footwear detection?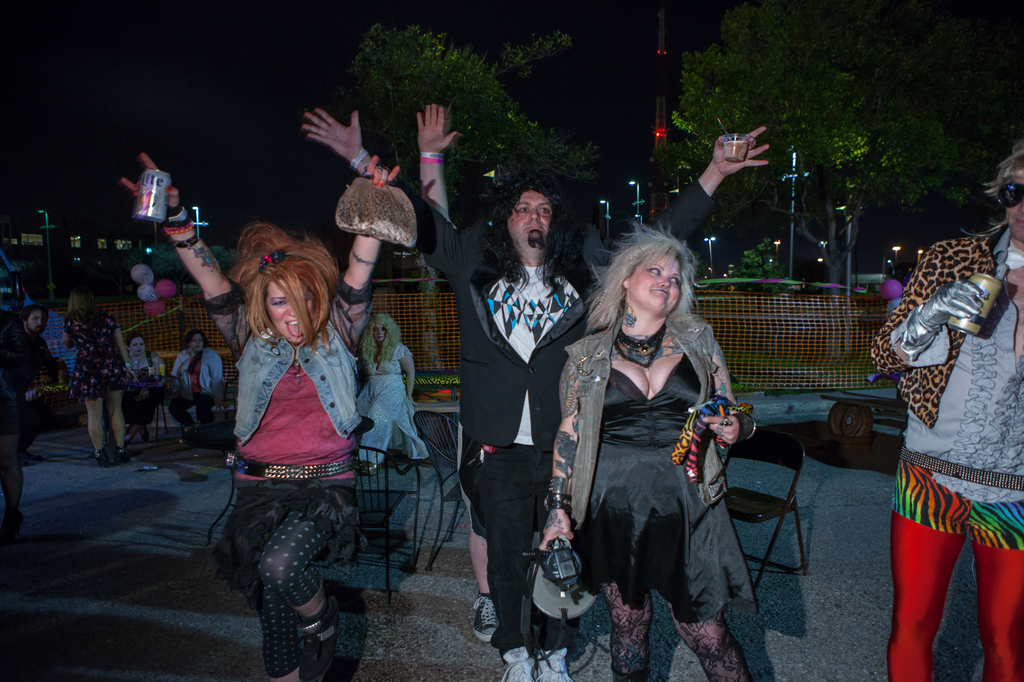
<bbox>113, 447, 131, 464</bbox>
